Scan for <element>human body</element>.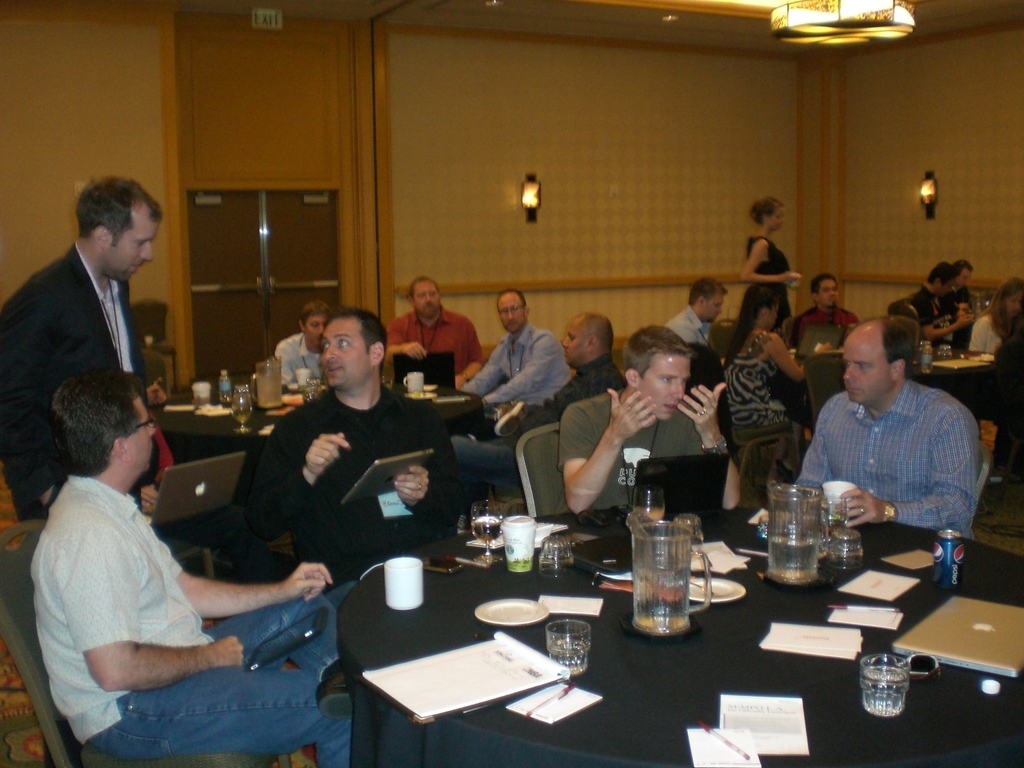
Scan result: 964:306:1023:477.
